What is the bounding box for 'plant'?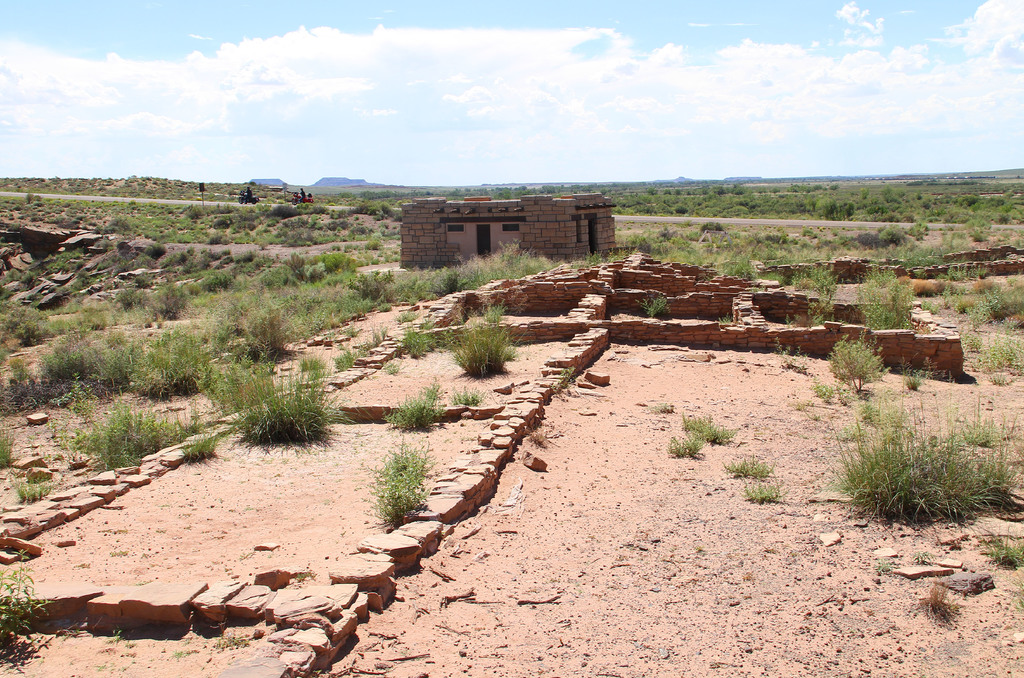
rect(184, 266, 240, 323).
